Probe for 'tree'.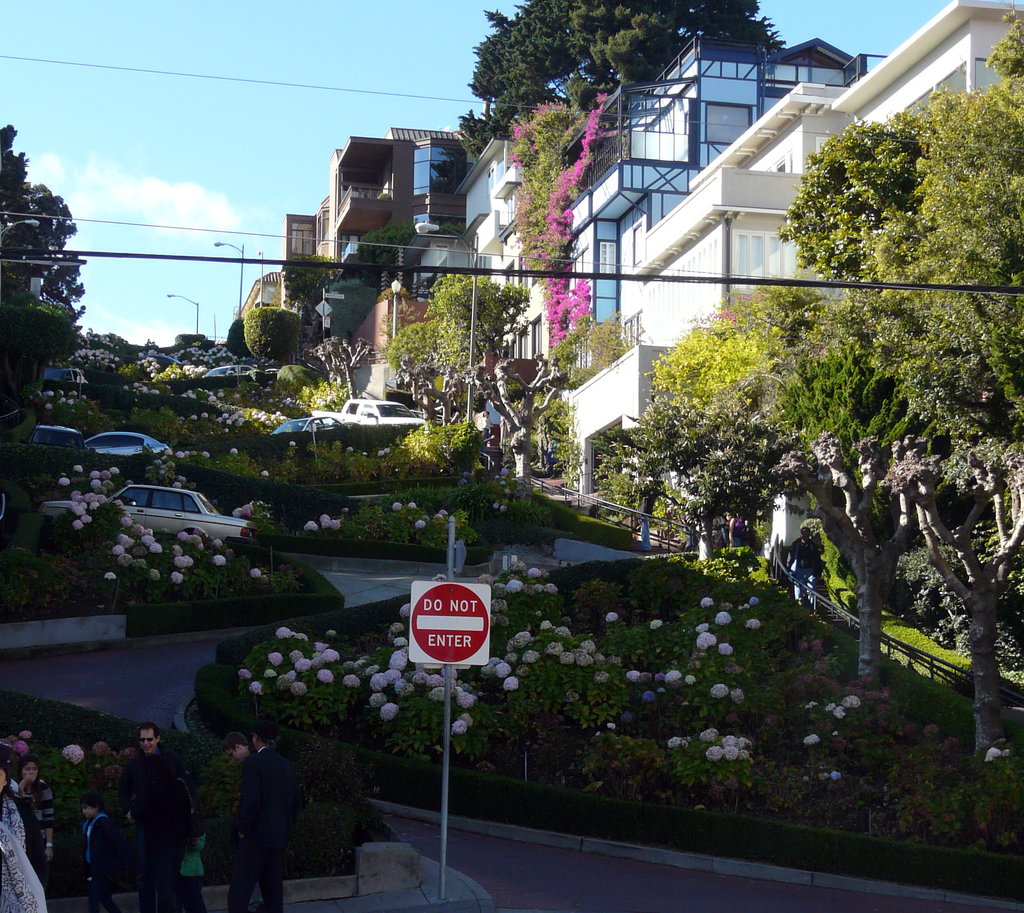
Probe result: {"x1": 186, "y1": 265, "x2": 613, "y2": 511}.
